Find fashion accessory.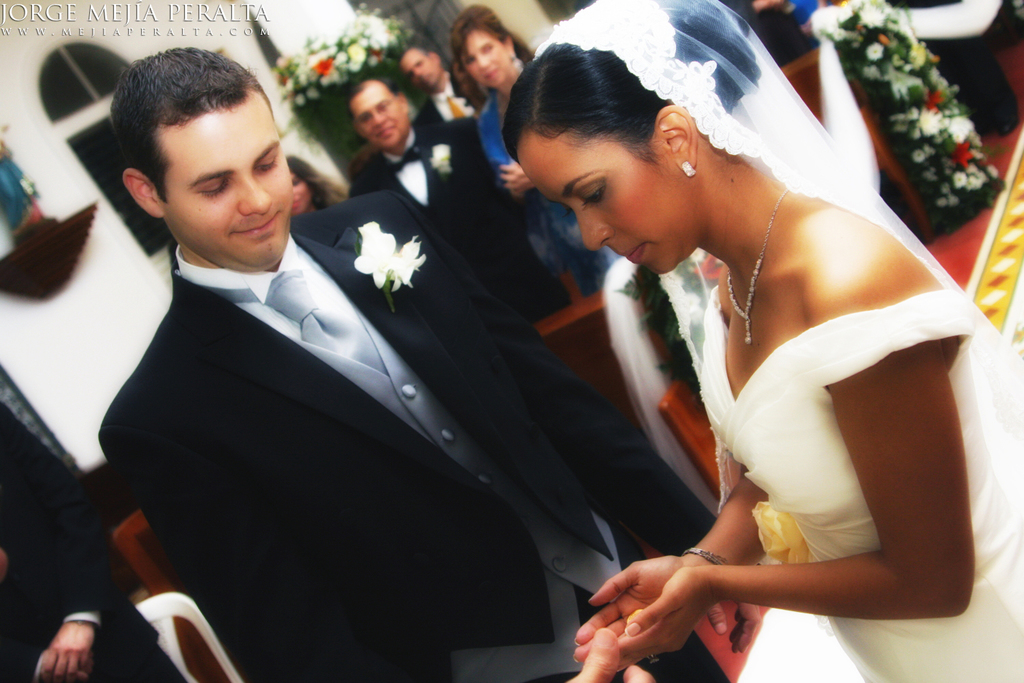
723:184:793:347.
